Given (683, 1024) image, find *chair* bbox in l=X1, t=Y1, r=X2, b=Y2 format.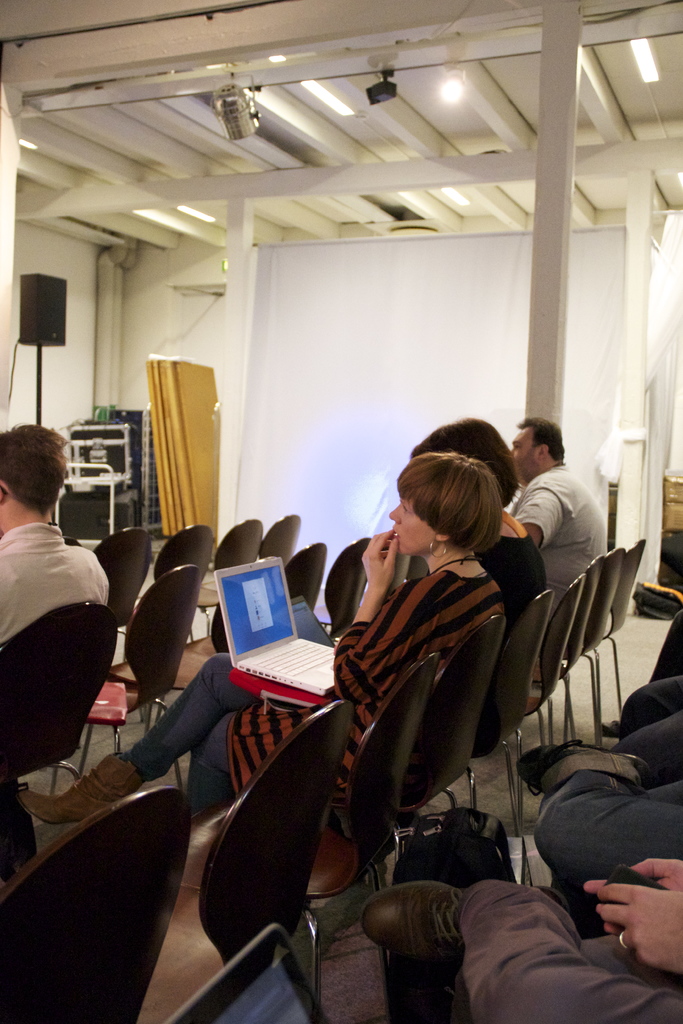
l=0, t=602, r=115, b=874.
